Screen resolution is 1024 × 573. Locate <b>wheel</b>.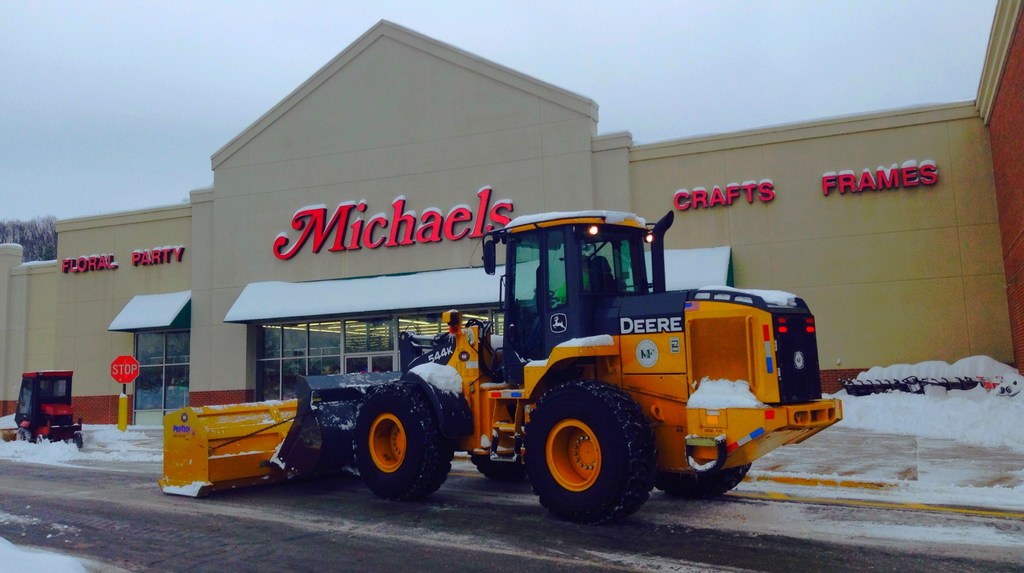
BBox(461, 442, 530, 485).
